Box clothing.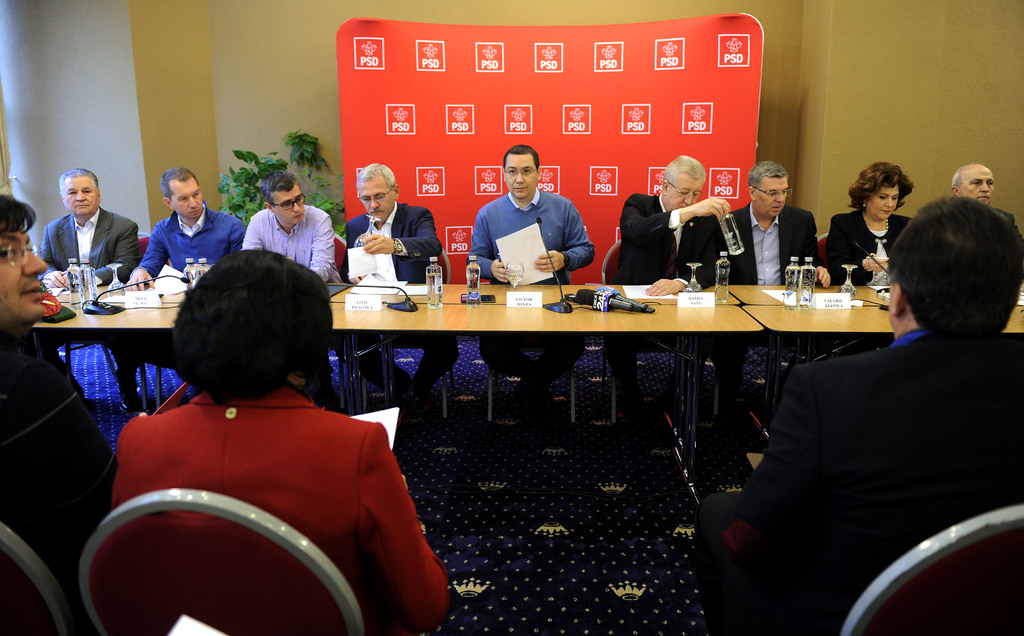
(136, 205, 244, 281).
